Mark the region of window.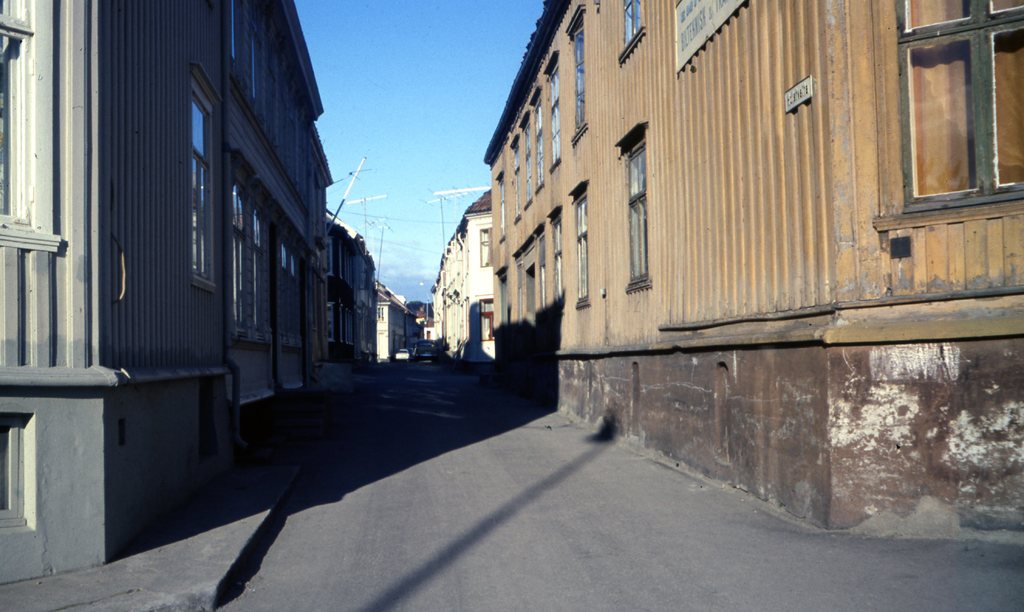
Region: <bbox>188, 67, 224, 294</bbox>.
